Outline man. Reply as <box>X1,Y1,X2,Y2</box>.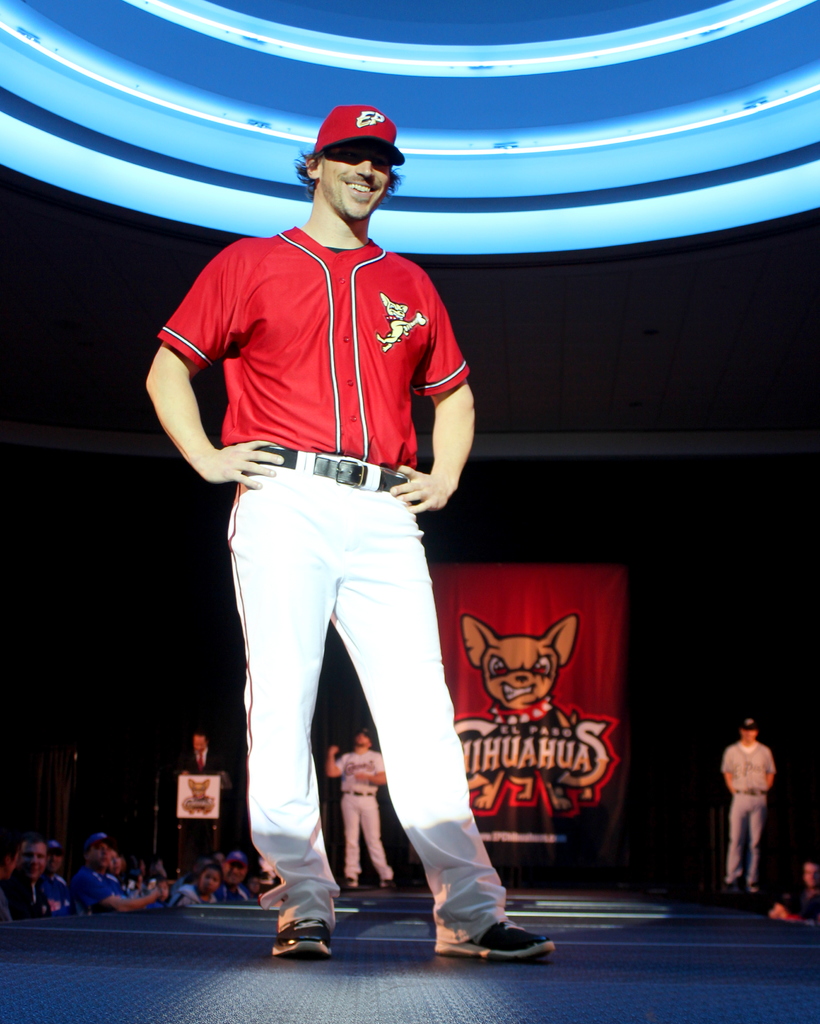
<box>209,848,249,908</box>.
